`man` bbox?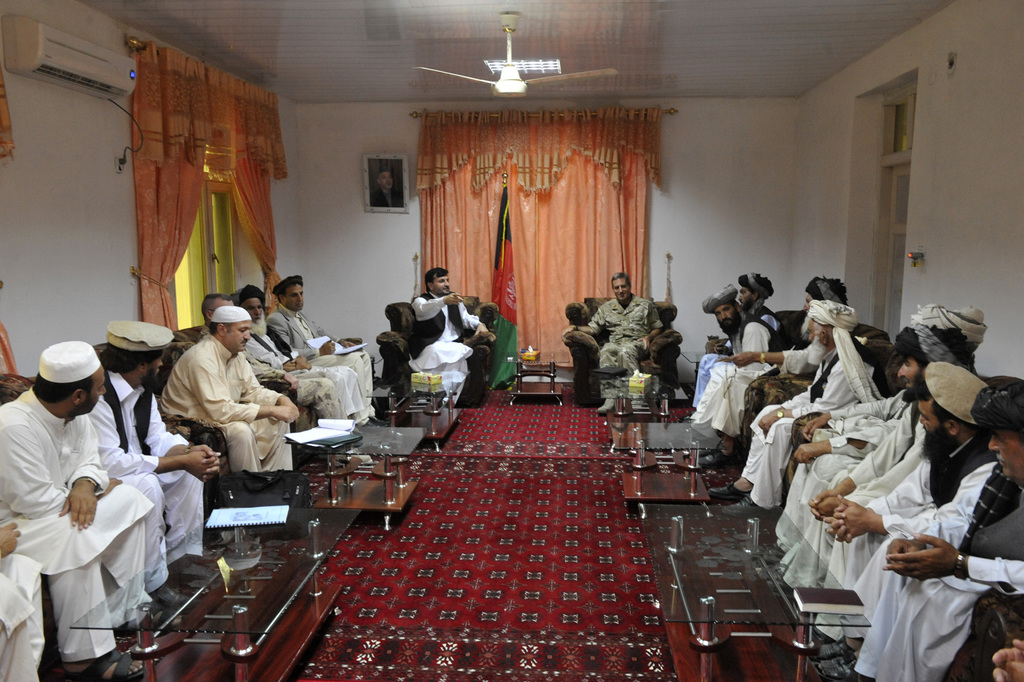
bbox(826, 363, 999, 659)
